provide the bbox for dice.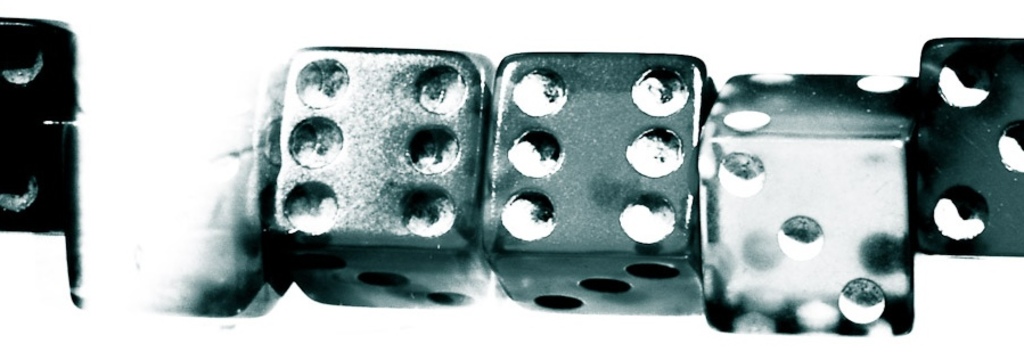
[483,54,719,312].
